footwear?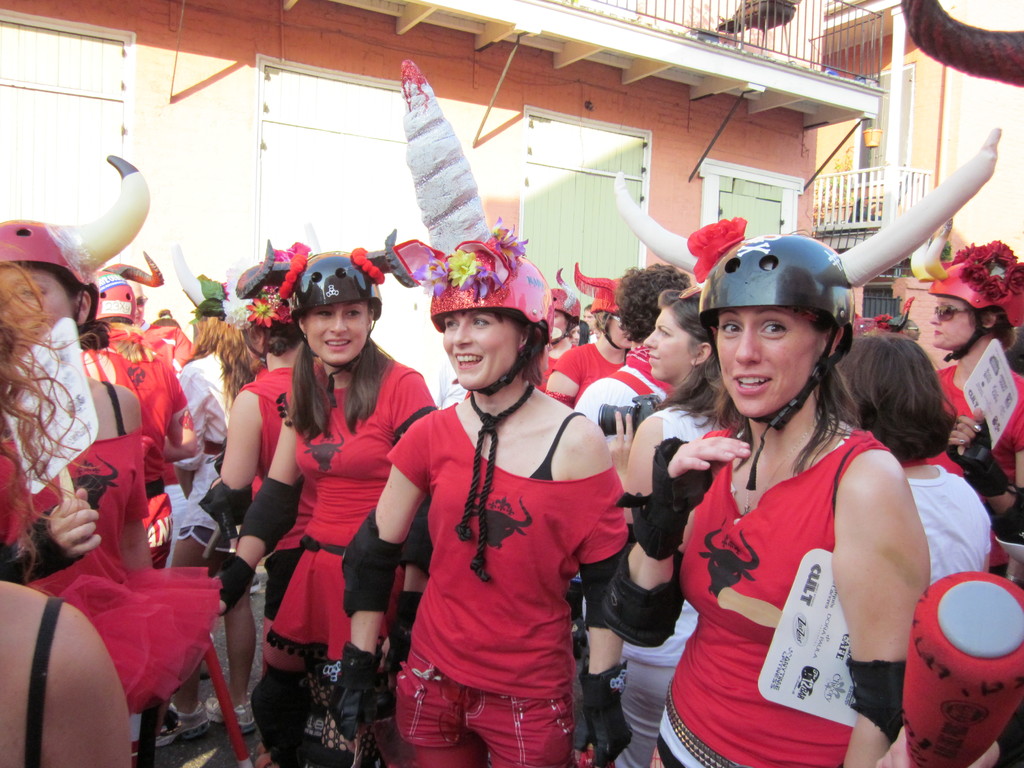
locate(204, 694, 255, 735)
